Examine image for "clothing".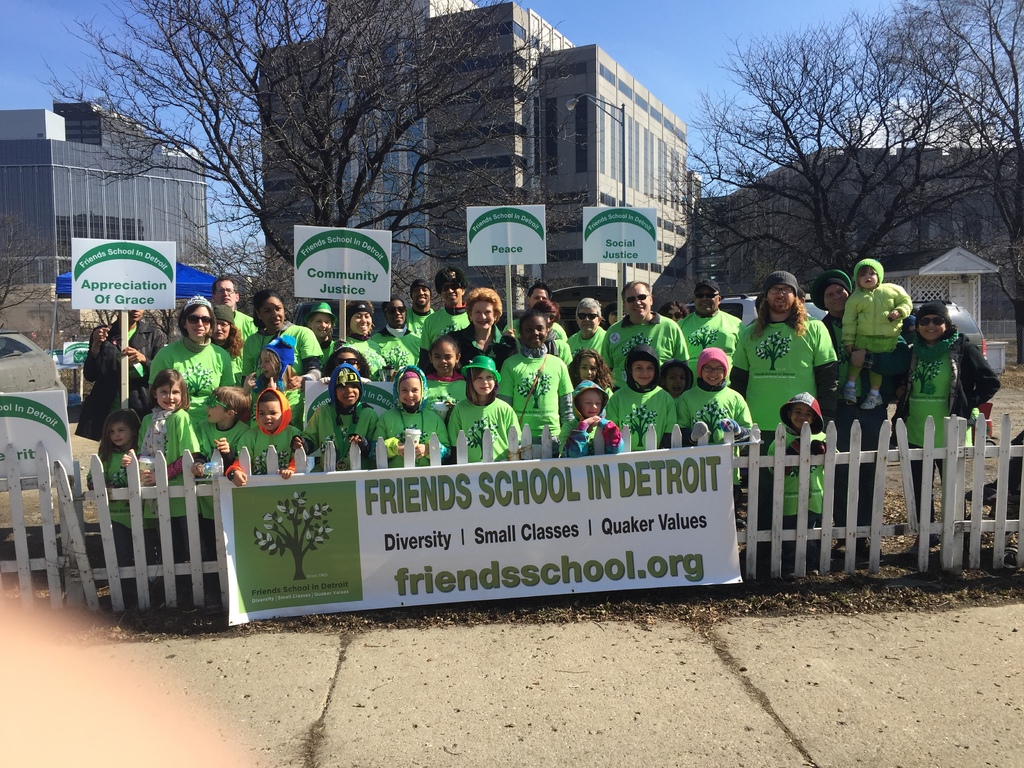
Examination result: <region>244, 327, 324, 392</region>.
